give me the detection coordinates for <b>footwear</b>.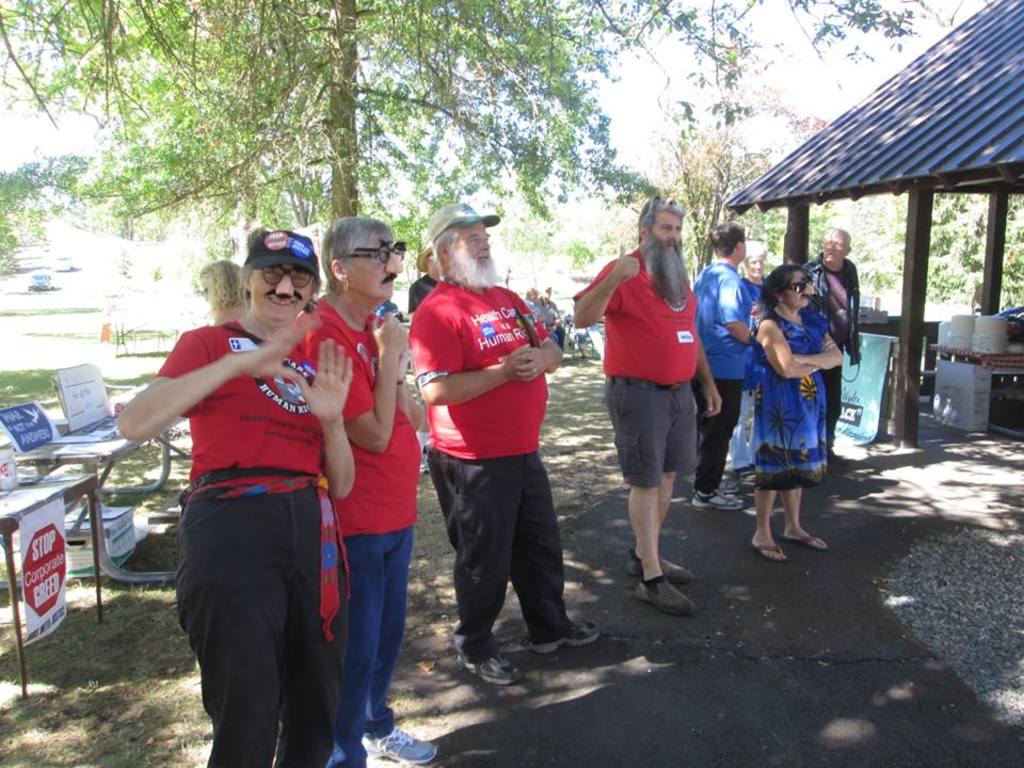
[left=455, top=639, right=528, bottom=689].
